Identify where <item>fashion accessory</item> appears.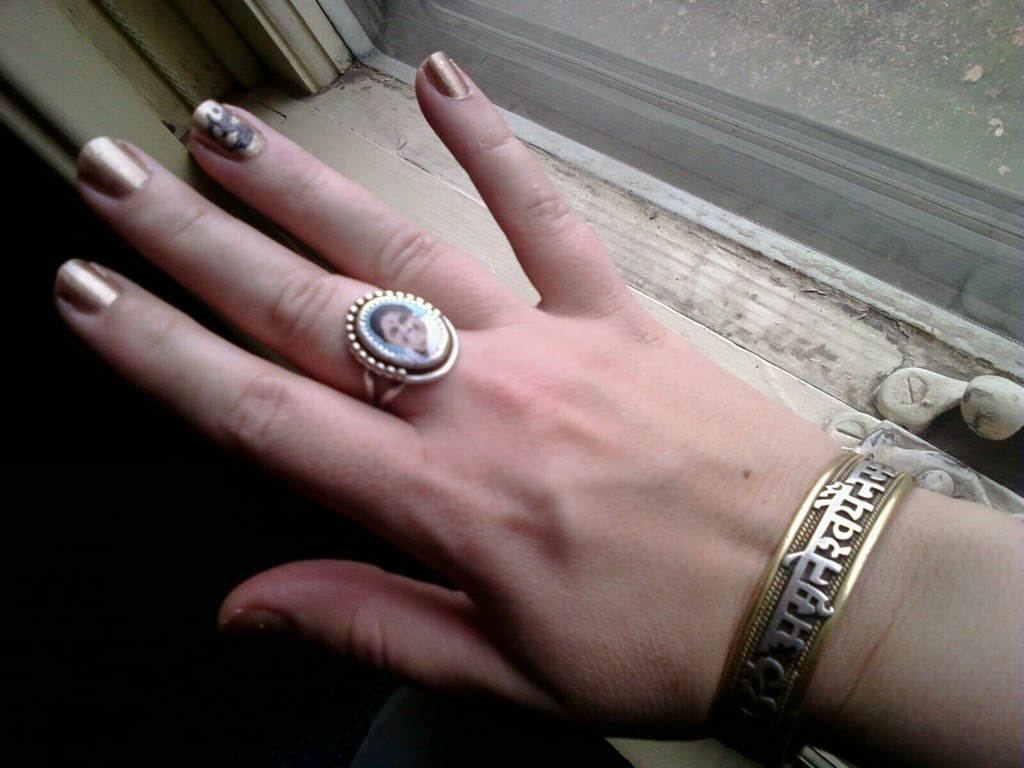
Appears at [348,284,459,413].
